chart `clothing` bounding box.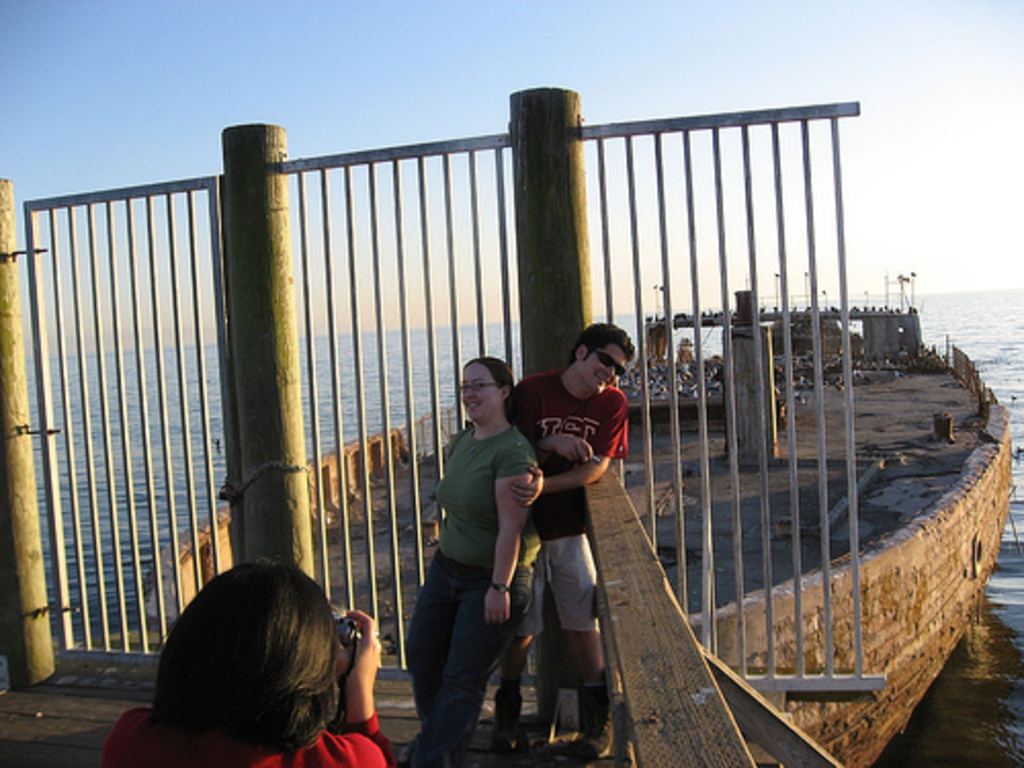
Charted: BBox(408, 375, 539, 733).
